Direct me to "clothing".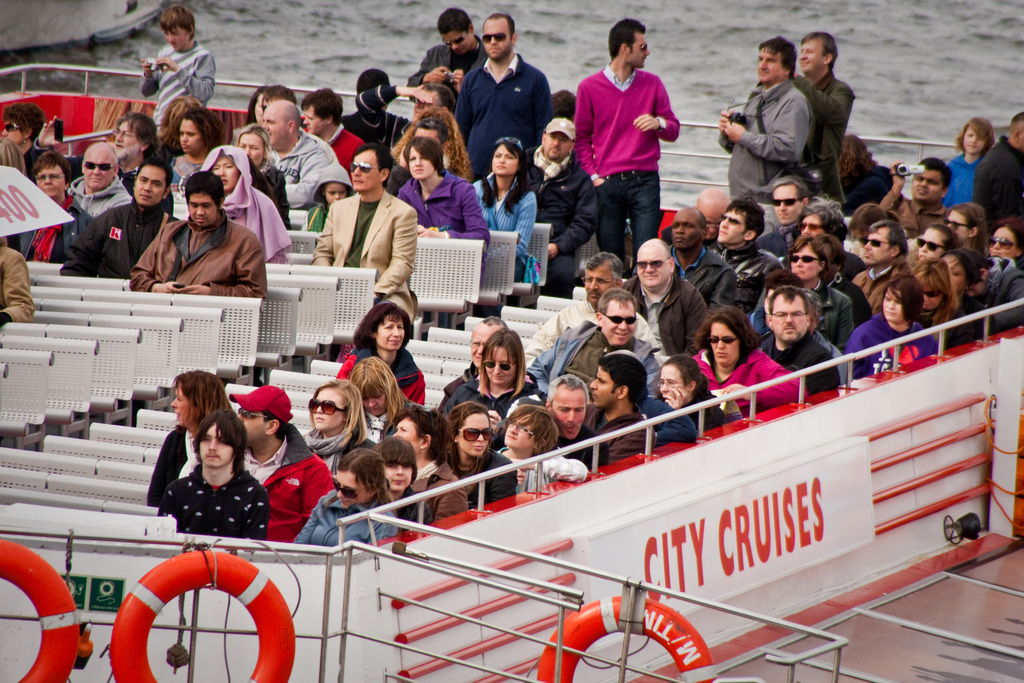
Direction: (left=402, top=488, right=437, bottom=524).
